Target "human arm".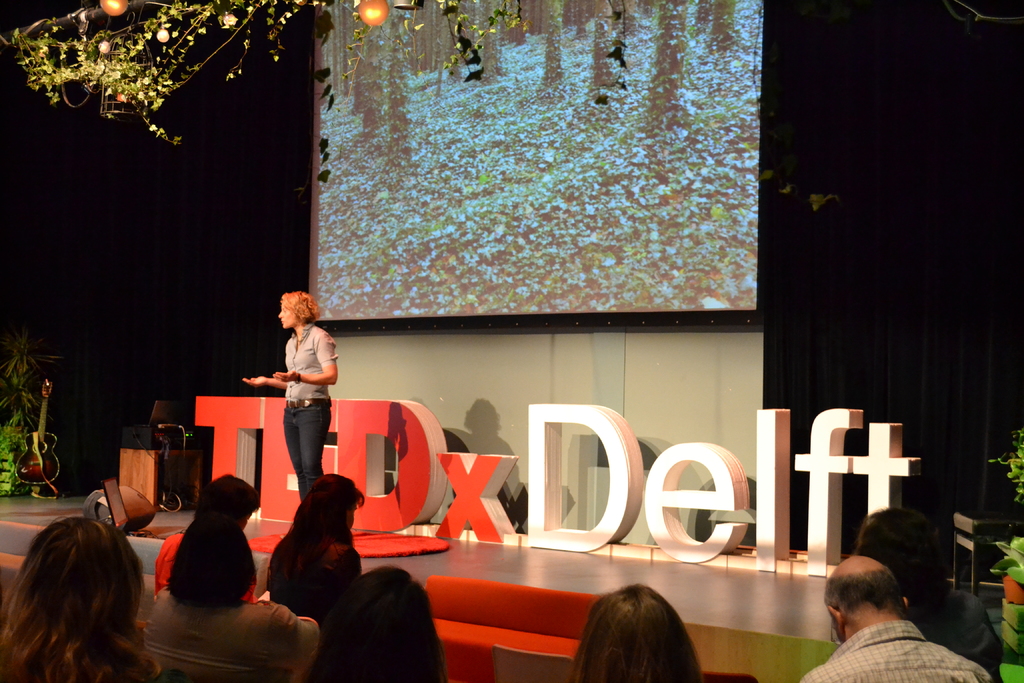
Target region: 247:375:282:393.
